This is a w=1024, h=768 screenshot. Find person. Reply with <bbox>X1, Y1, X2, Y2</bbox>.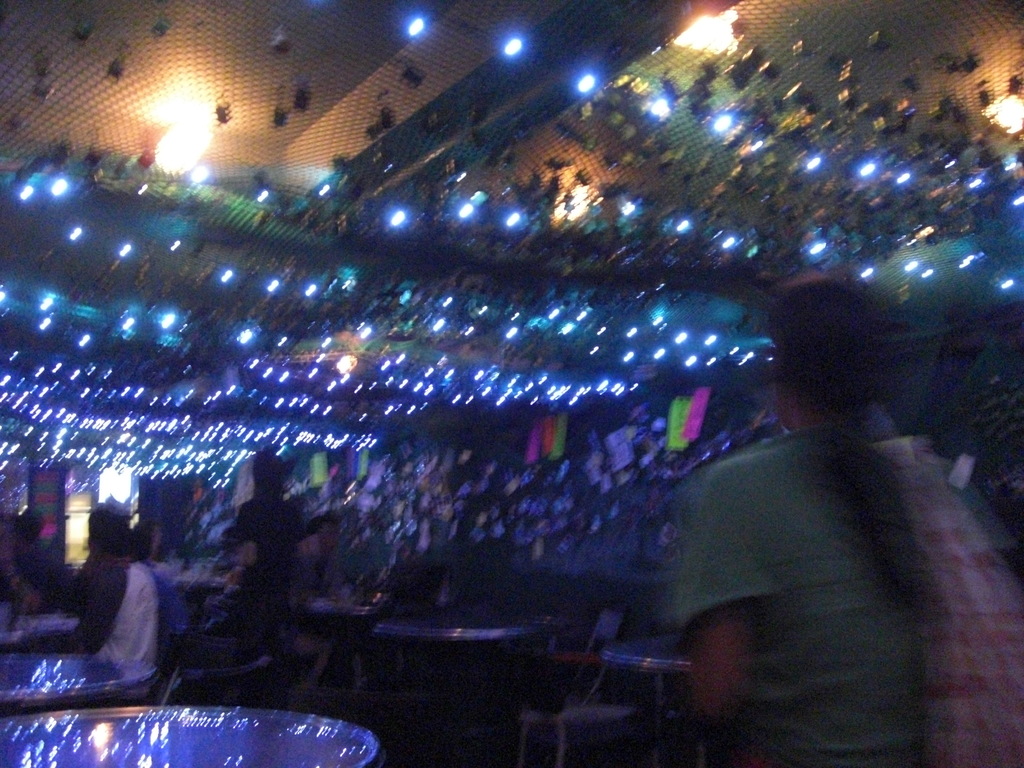
<bbox>0, 500, 131, 666</bbox>.
